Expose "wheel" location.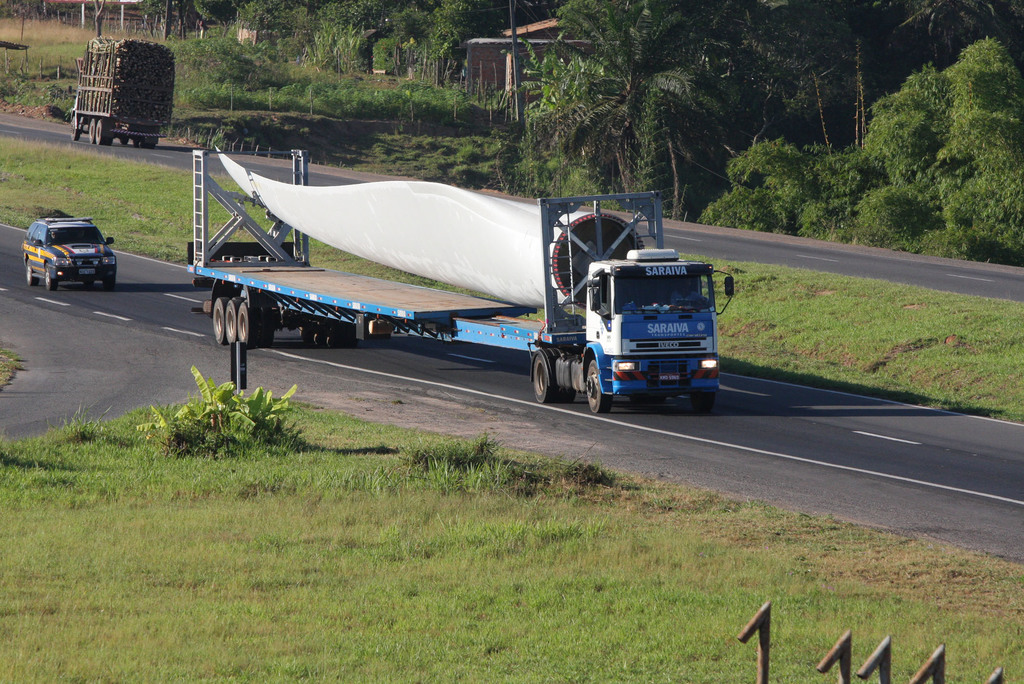
Exposed at crop(231, 298, 273, 343).
